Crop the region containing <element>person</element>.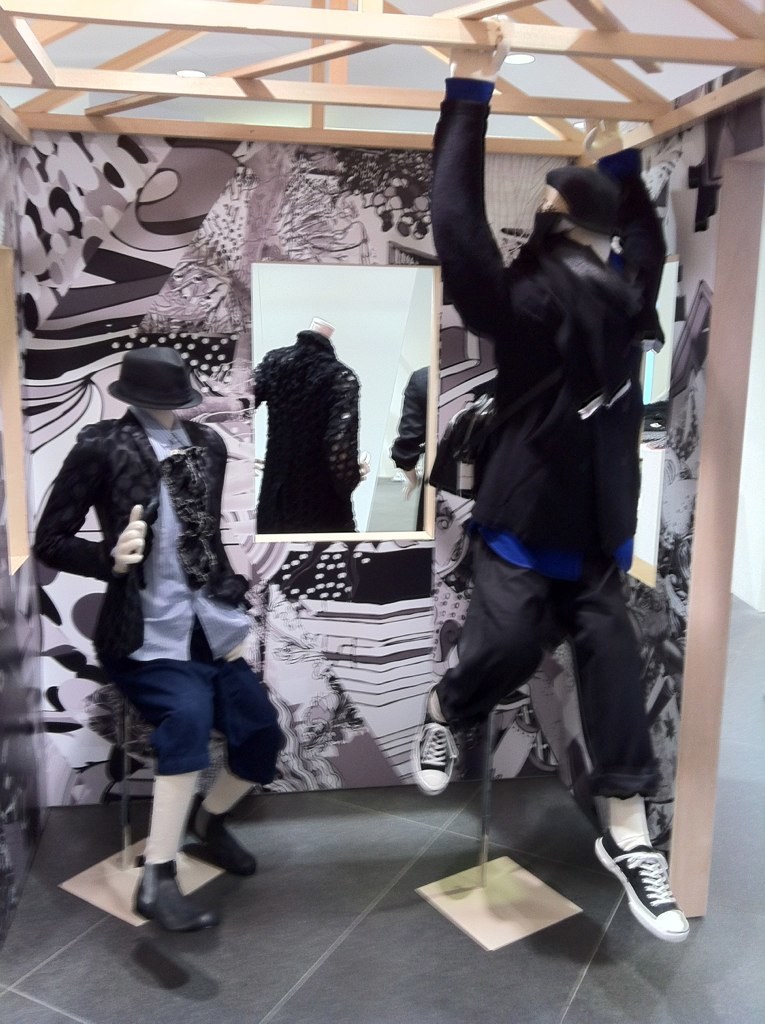
Crop region: bbox=[32, 348, 281, 930].
